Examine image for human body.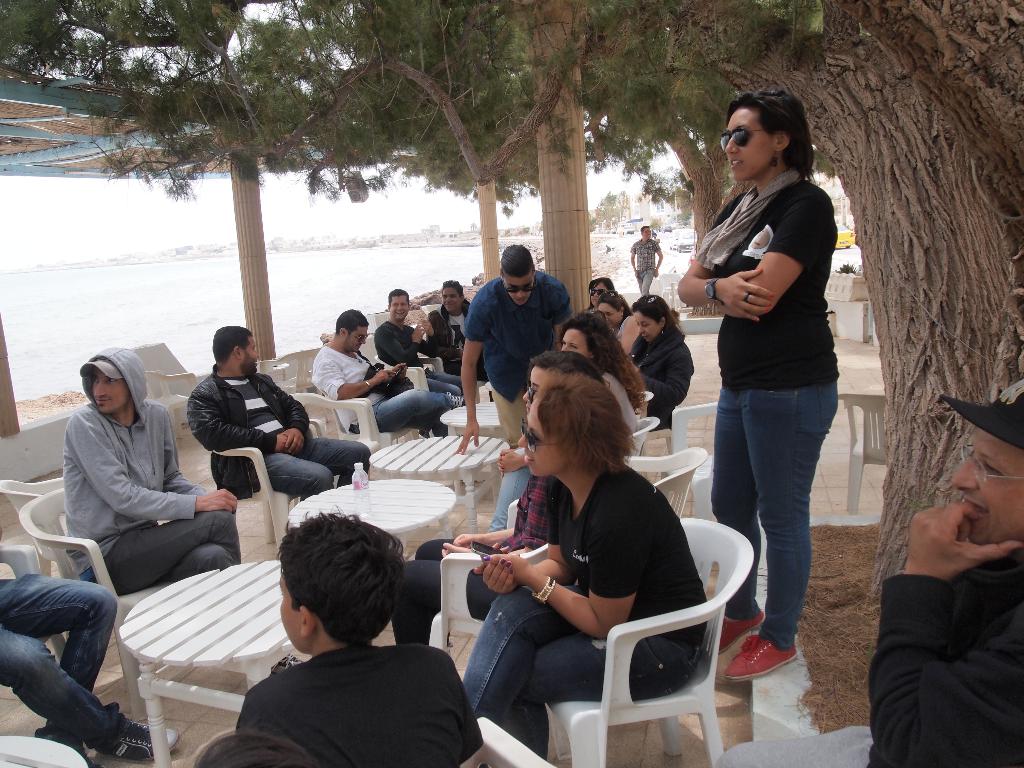
Examination result: crop(628, 225, 661, 298).
